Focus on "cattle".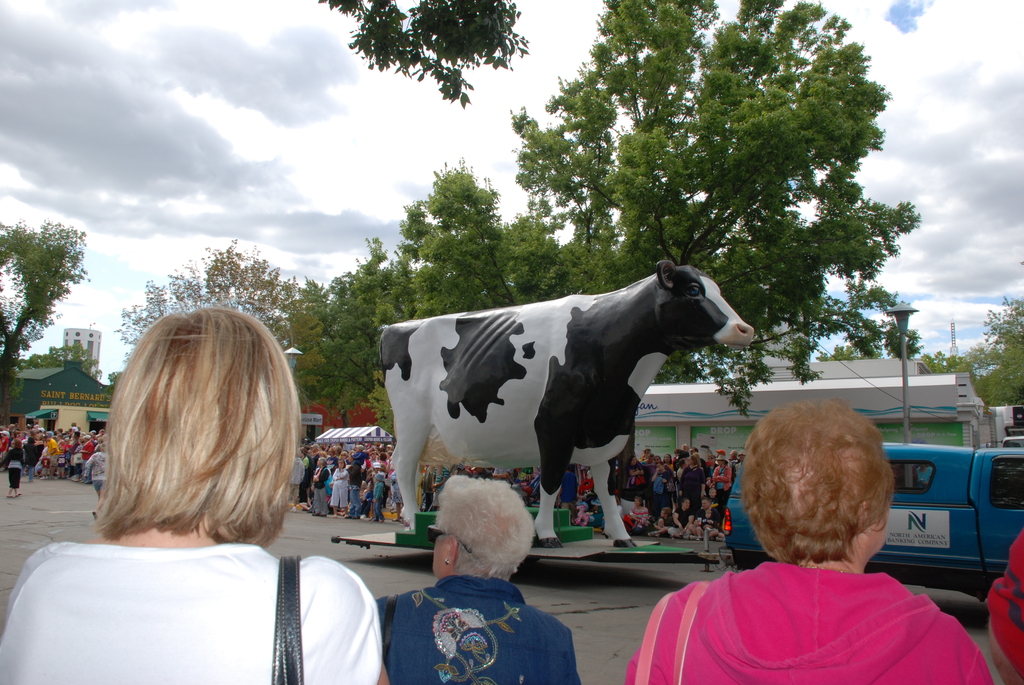
Focused at x1=372, y1=260, x2=754, y2=553.
